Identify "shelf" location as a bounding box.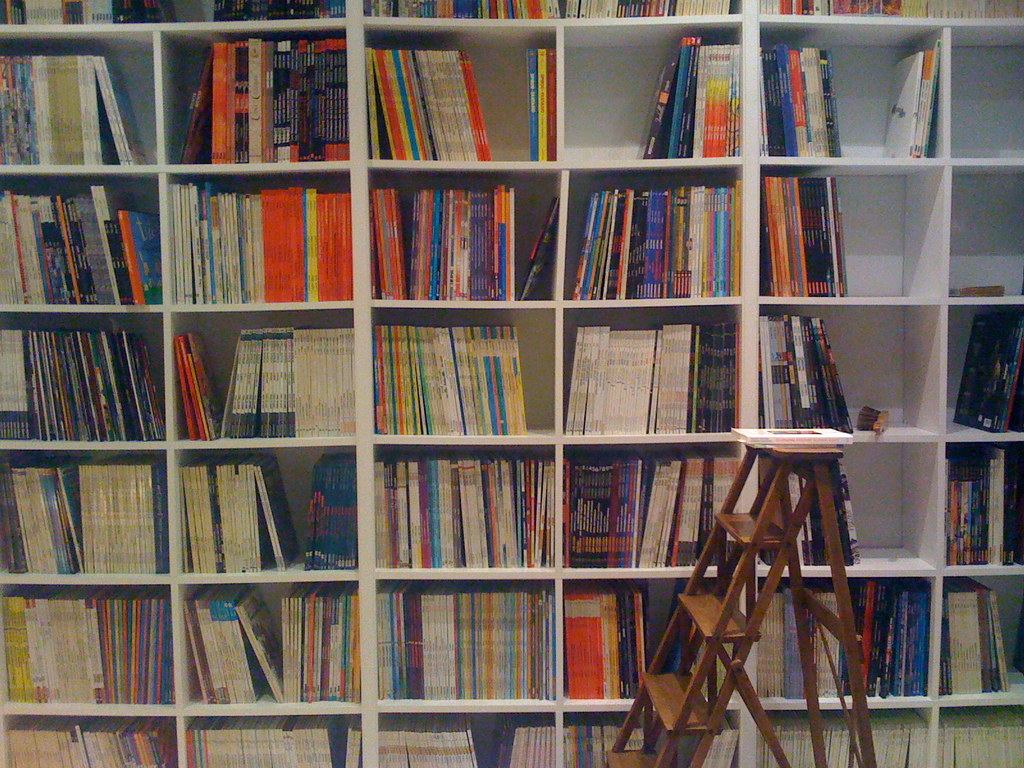
locate(173, 574, 366, 721).
